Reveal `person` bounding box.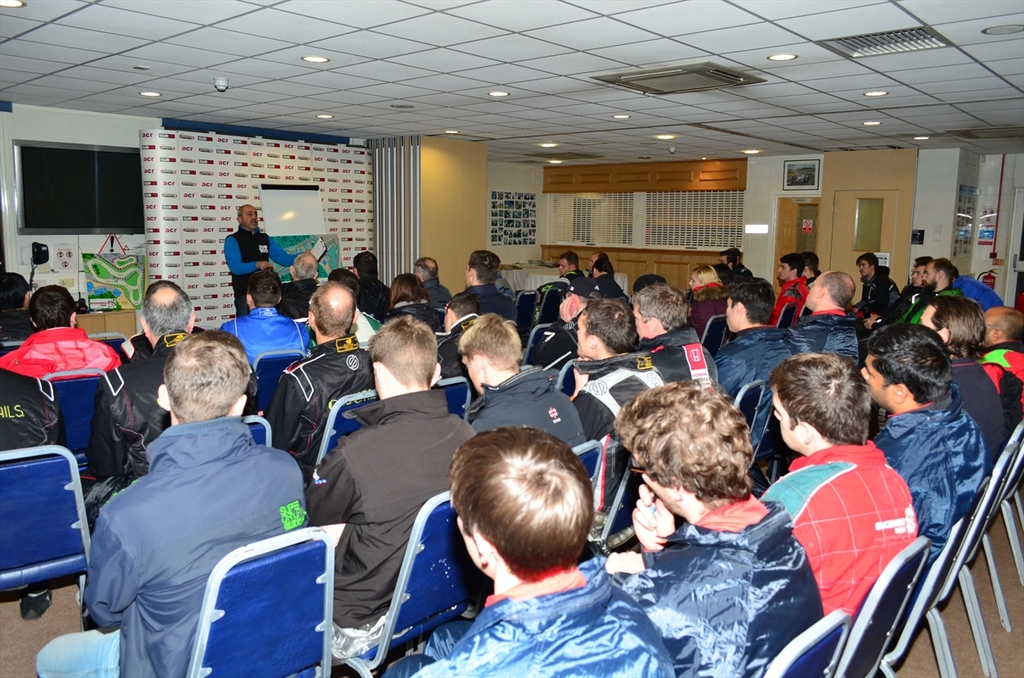
Revealed: x1=609, y1=382, x2=826, y2=677.
